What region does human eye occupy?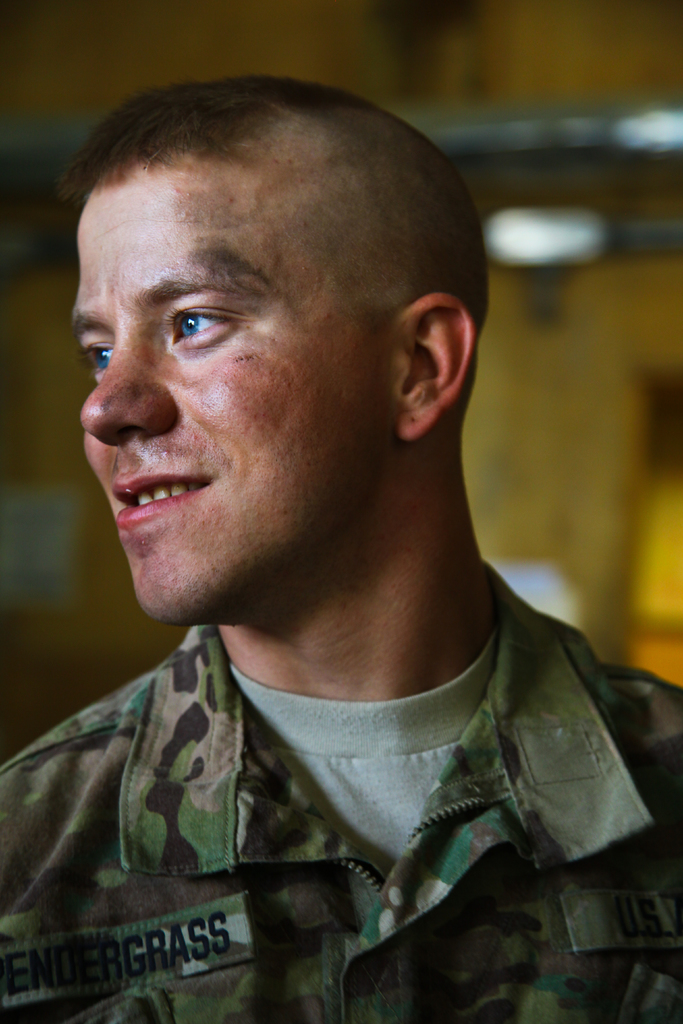
bbox=[163, 304, 239, 351].
